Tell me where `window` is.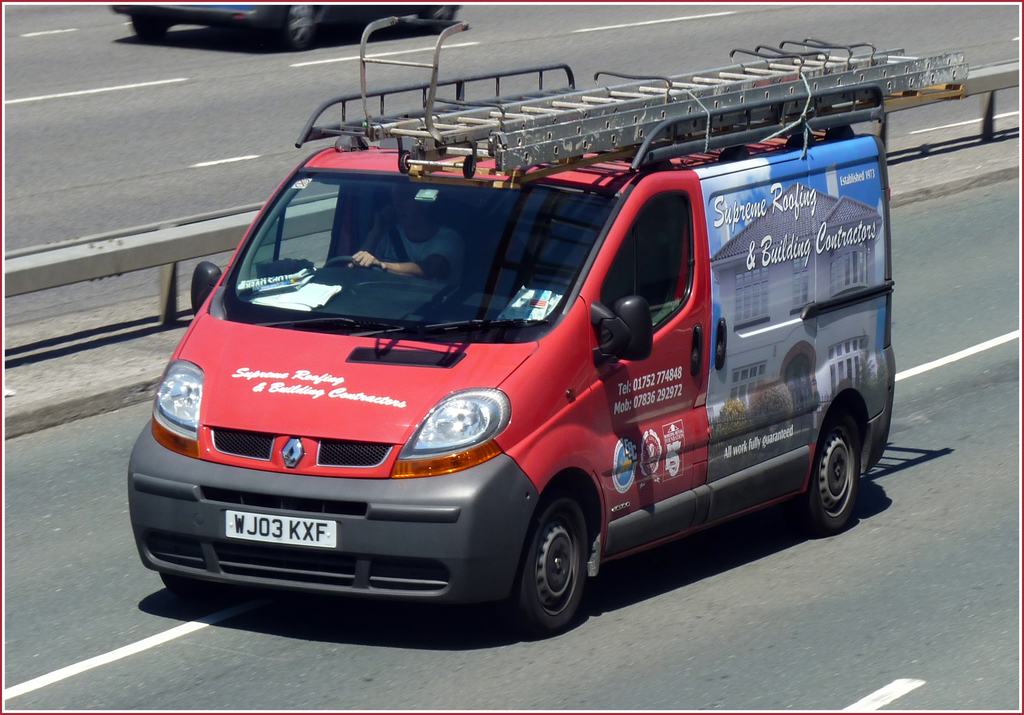
`window` is at [250, 179, 341, 270].
